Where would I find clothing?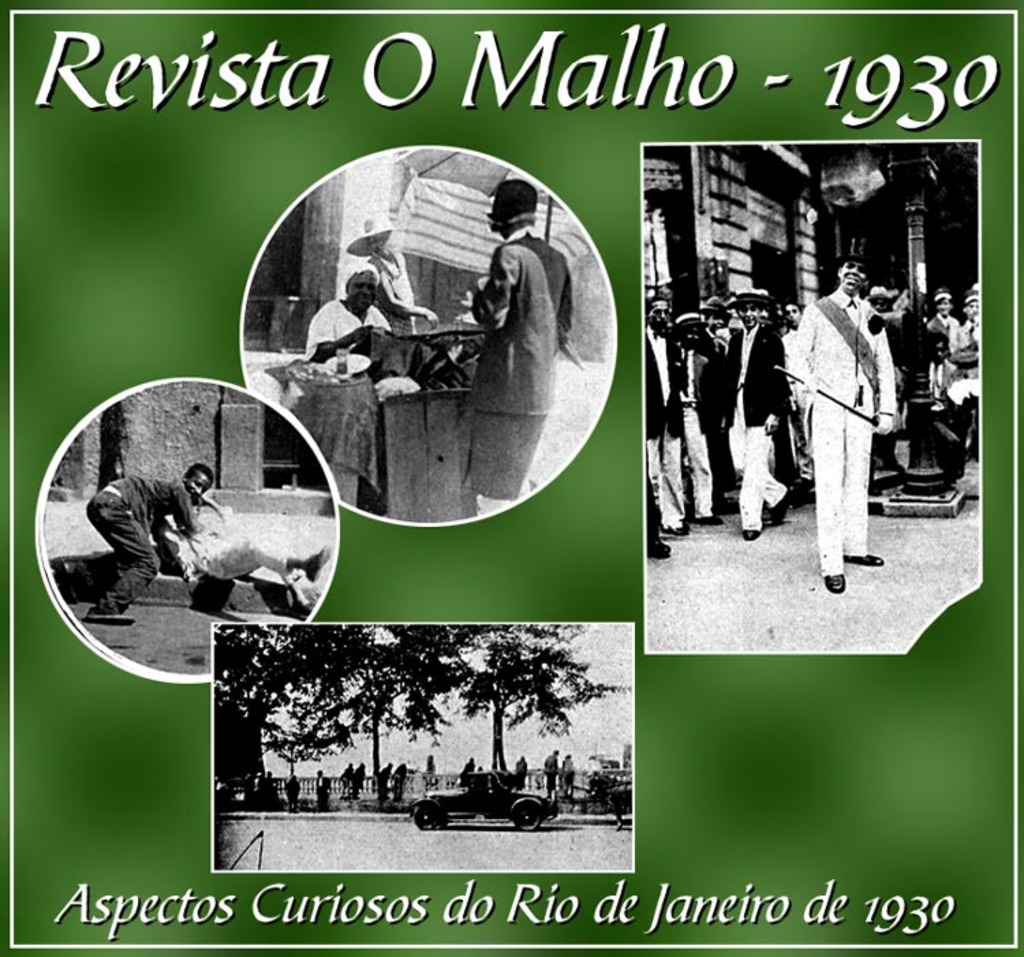
At select_region(643, 333, 679, 528).
